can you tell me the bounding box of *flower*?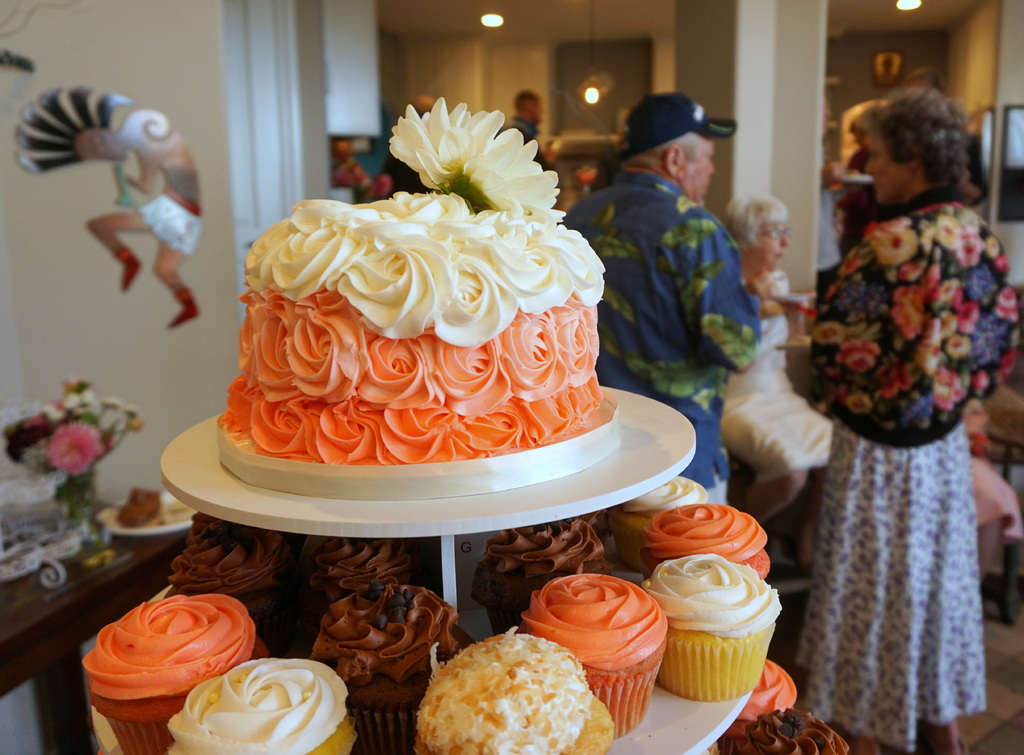
(x1=166, y1=657, x2=349, y2=754).
